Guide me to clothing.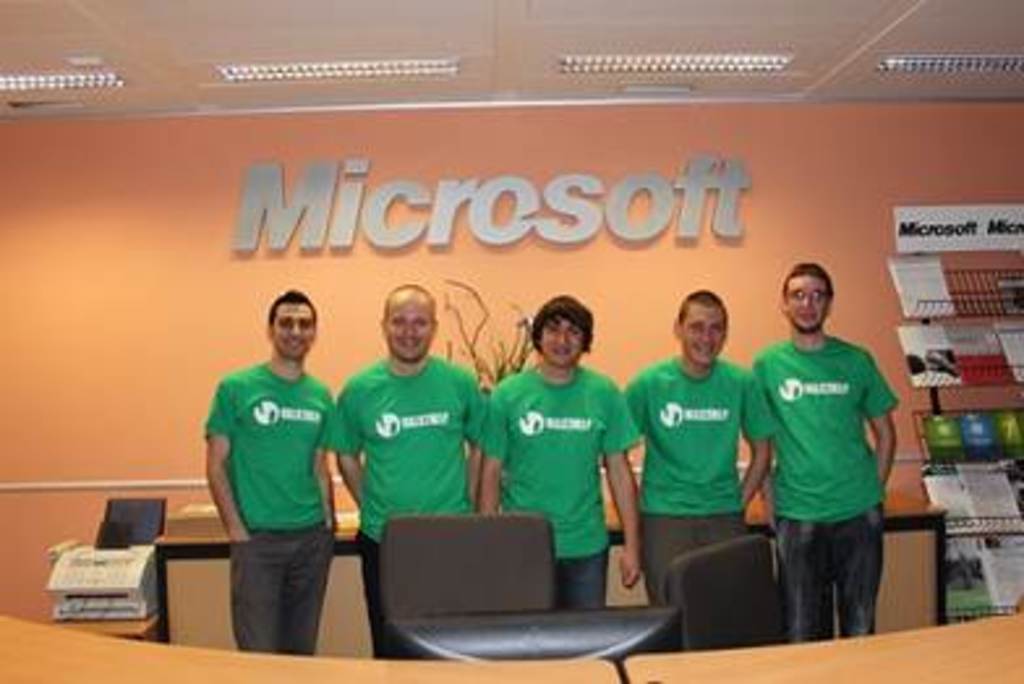
Guidance: (x1=750, y1=337, x2=896, y2=645).
